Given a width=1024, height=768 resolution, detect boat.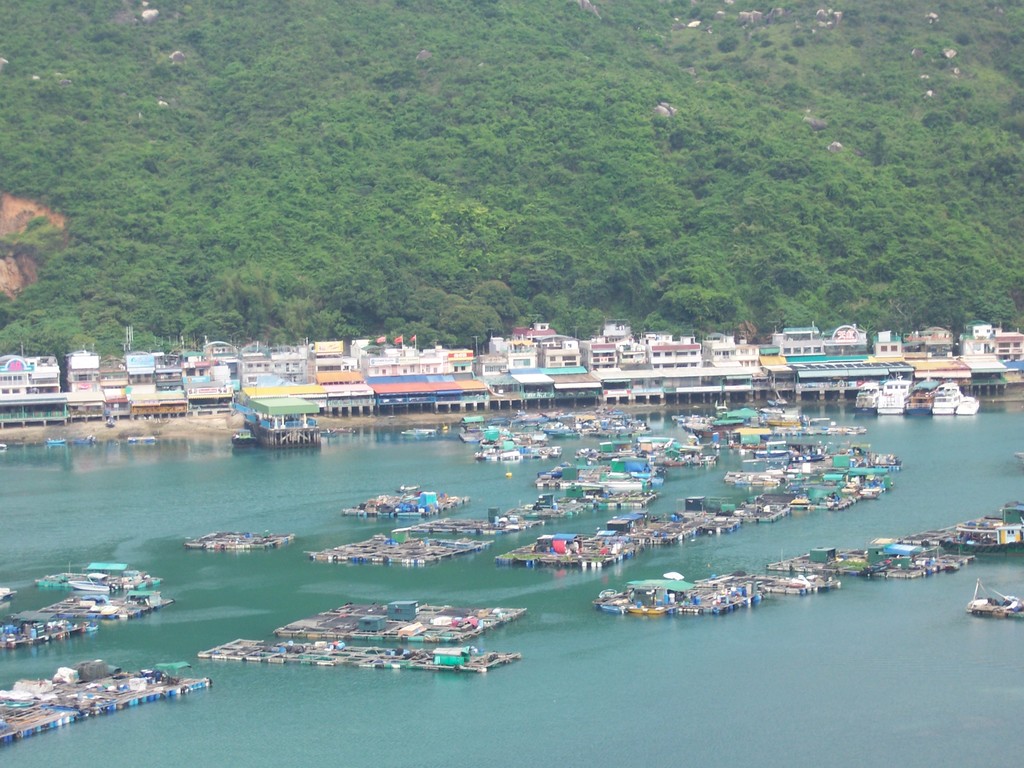
detection(854, 381, 882, 412).
